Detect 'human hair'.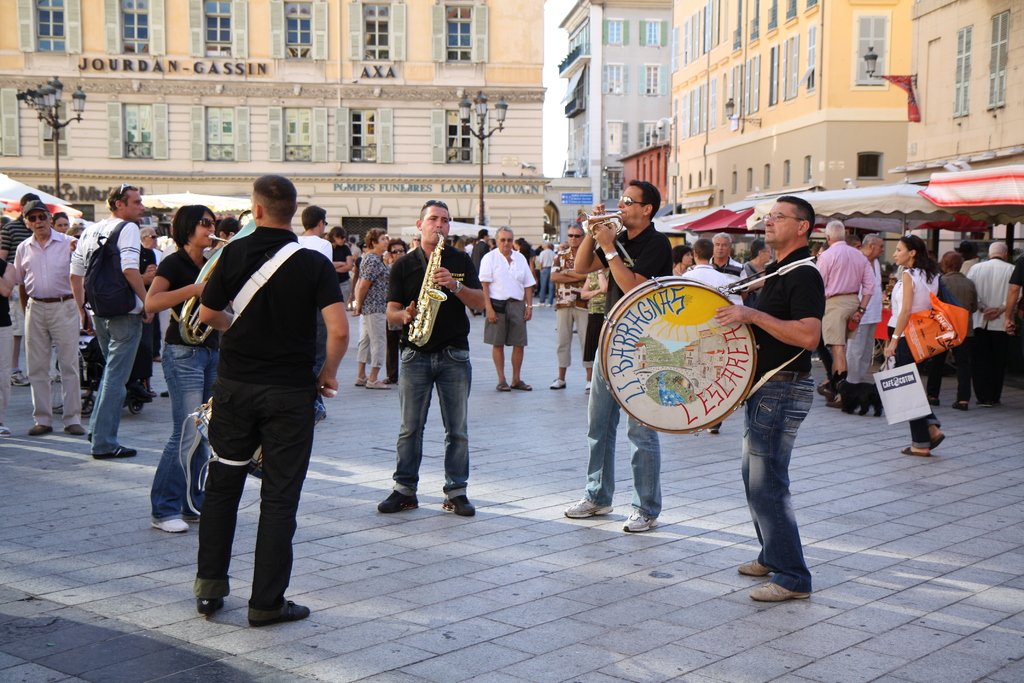
Detected at pyautogui.locateOnScreen(693, 238, 715, 263).
